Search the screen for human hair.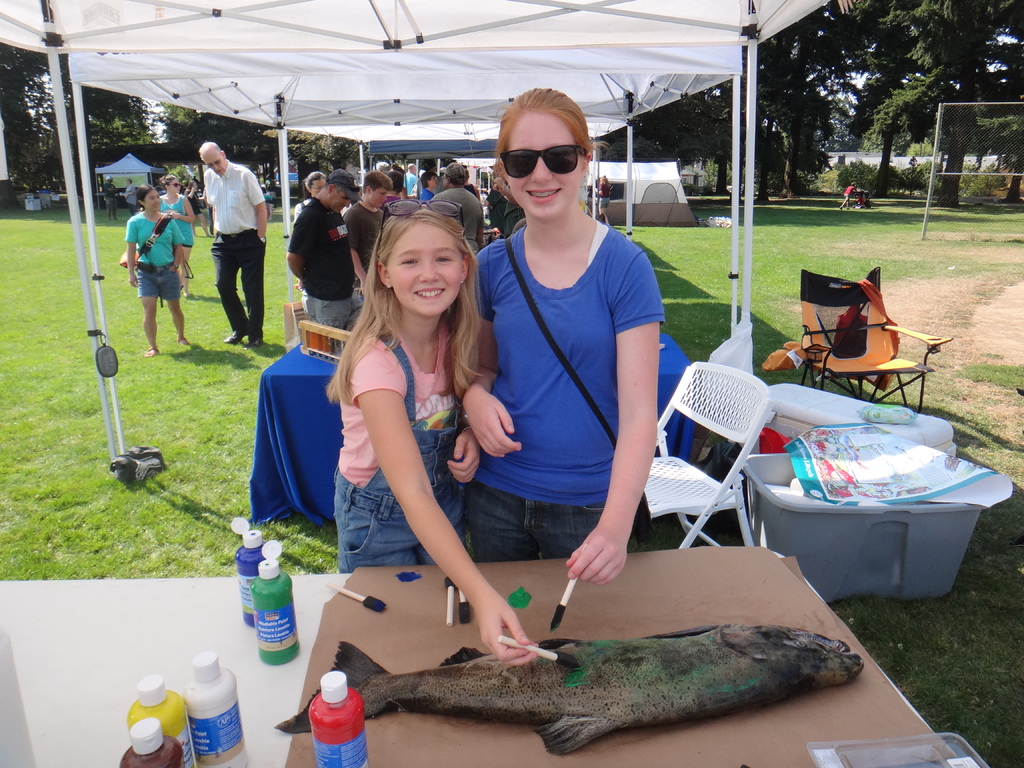
Found at {"x1": 330, "y1": 170, "x2": 365, "y2": 192}.
